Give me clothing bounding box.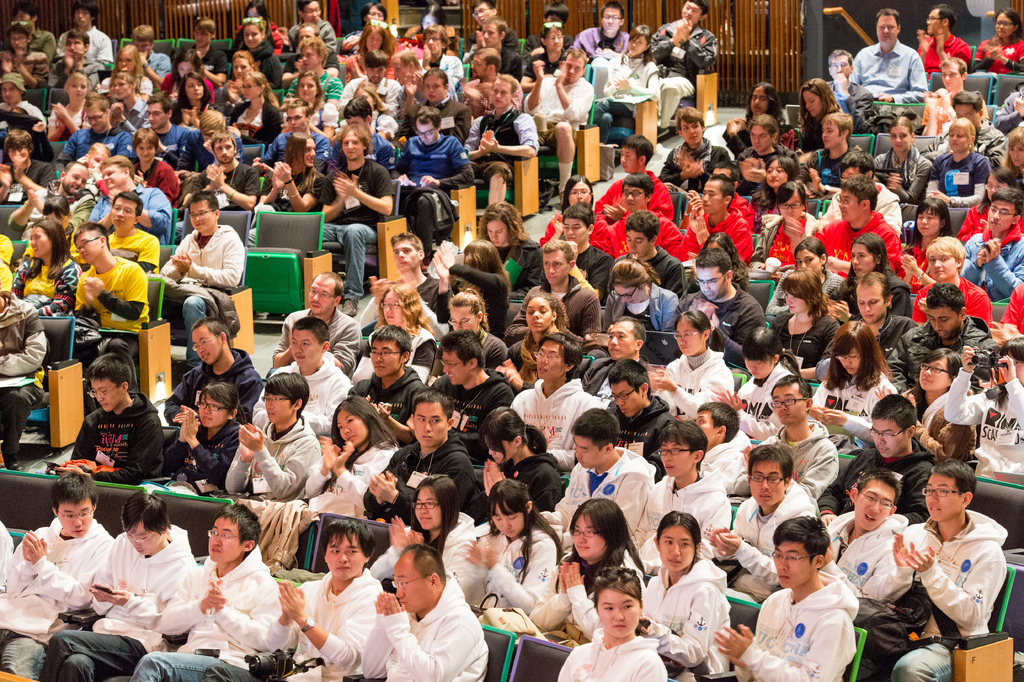
286 15 337 60.
